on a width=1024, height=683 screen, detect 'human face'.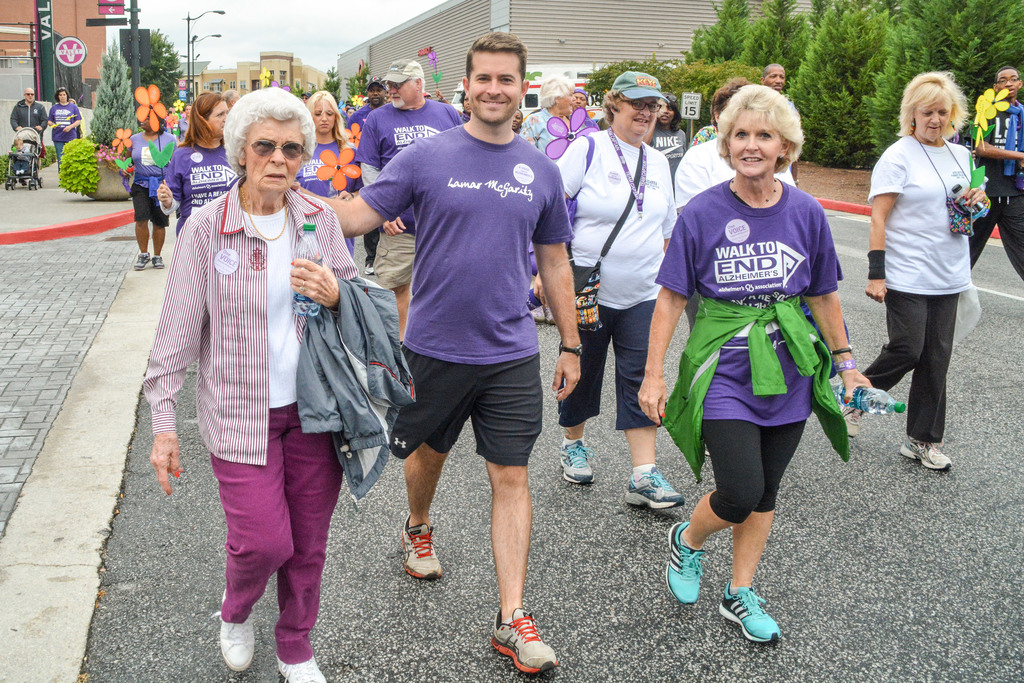
(left=916, top=90, right=947, bottom=140).
